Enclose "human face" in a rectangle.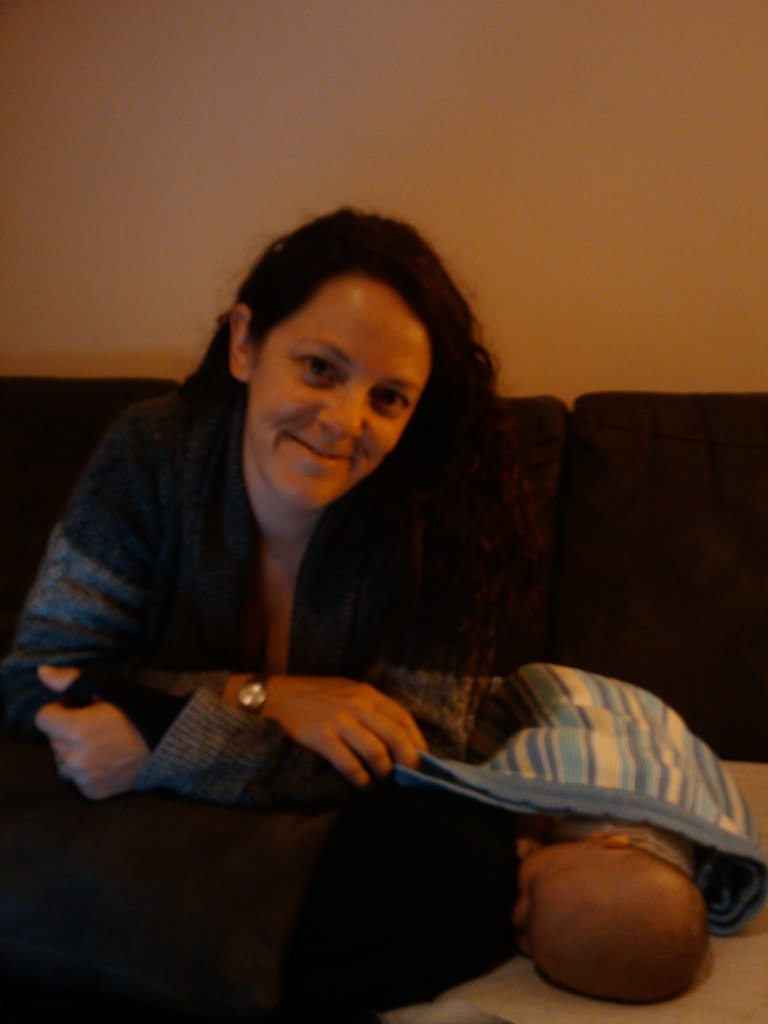
bbox=[515, 842, 558, 966].
